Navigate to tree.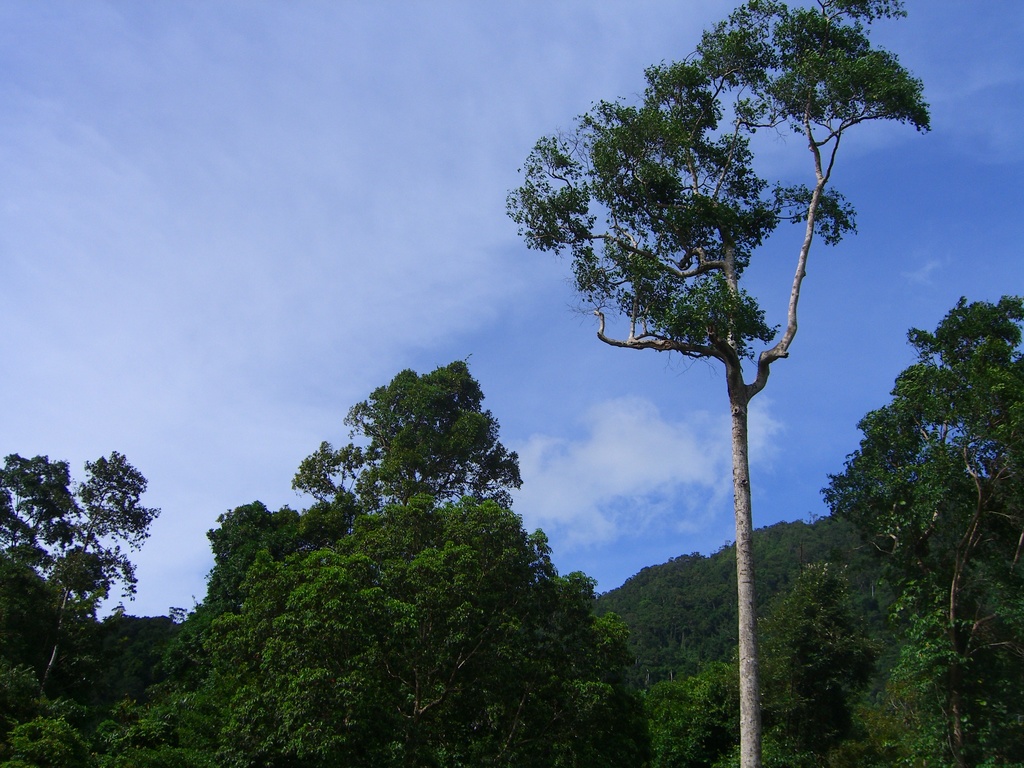
Navigation target: detection(0, 448, 165, 686).
